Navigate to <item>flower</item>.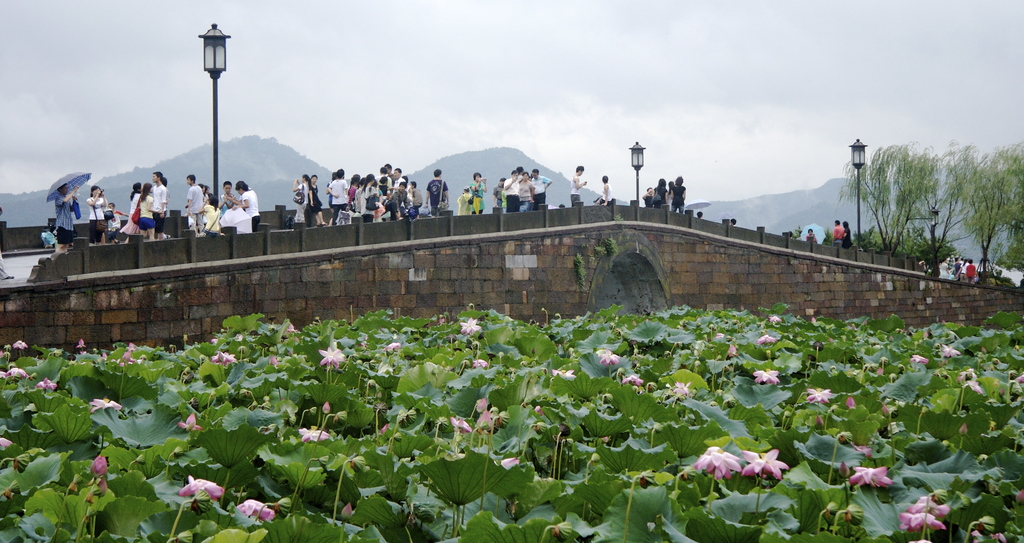
Navigation target: {"left": 846, "top": 466, "right": 893, "bottom": 488}.
